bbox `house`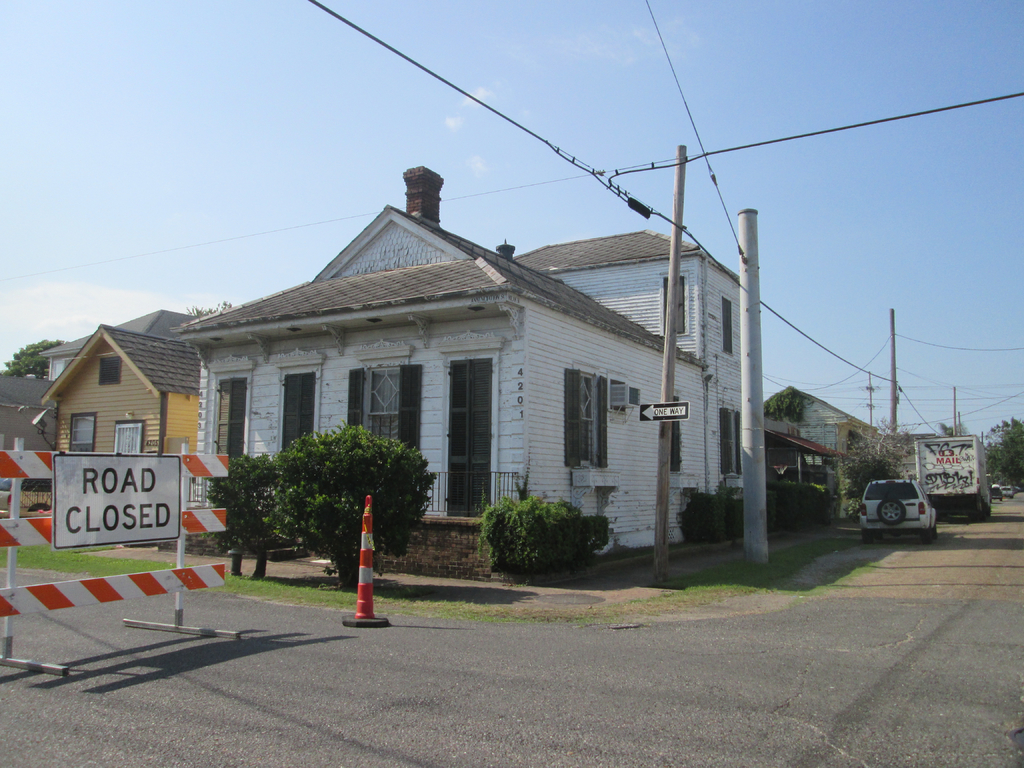
locate(86, 183, 764, 593)
